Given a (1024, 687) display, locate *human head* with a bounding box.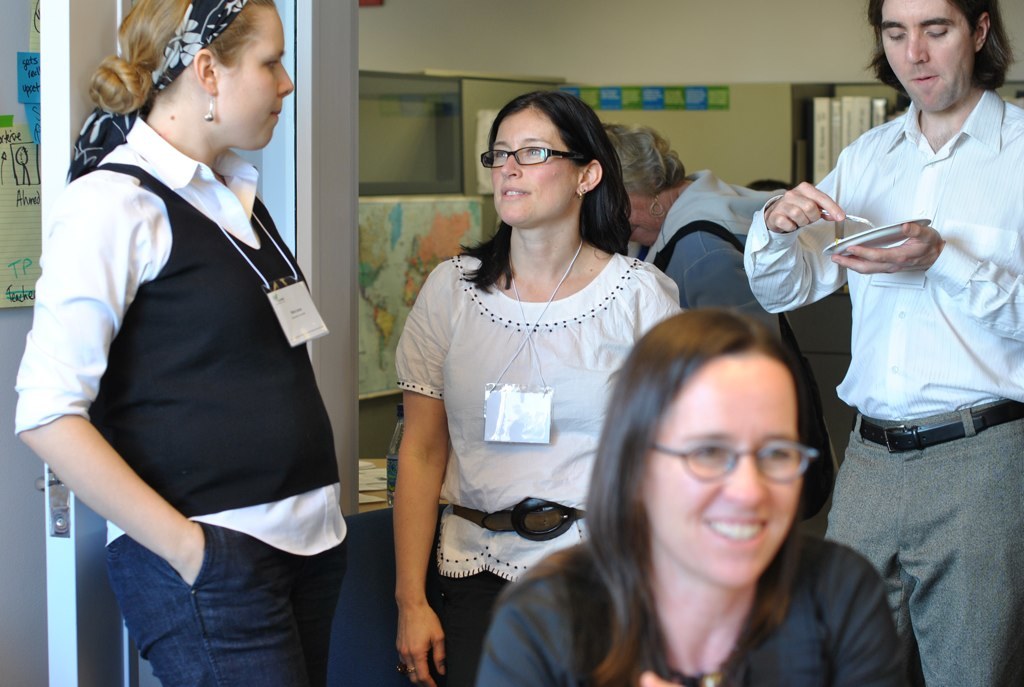
Located: 608, 312, 813, 582.
